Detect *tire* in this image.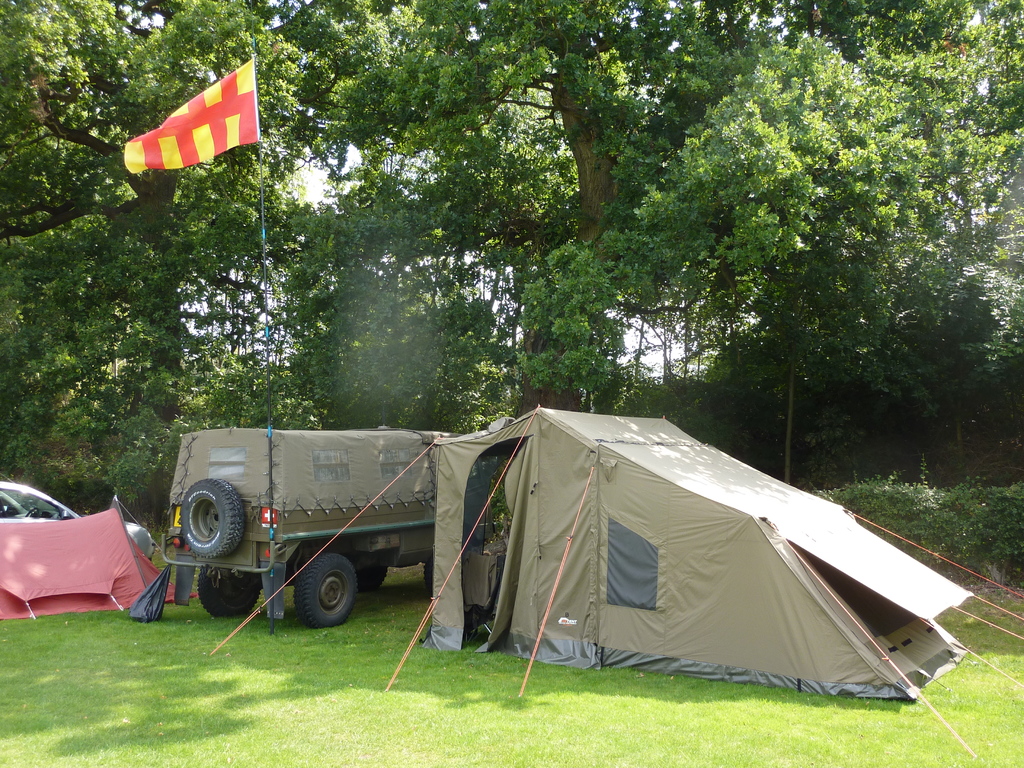
Detection: [353, 559, 388, 590].
